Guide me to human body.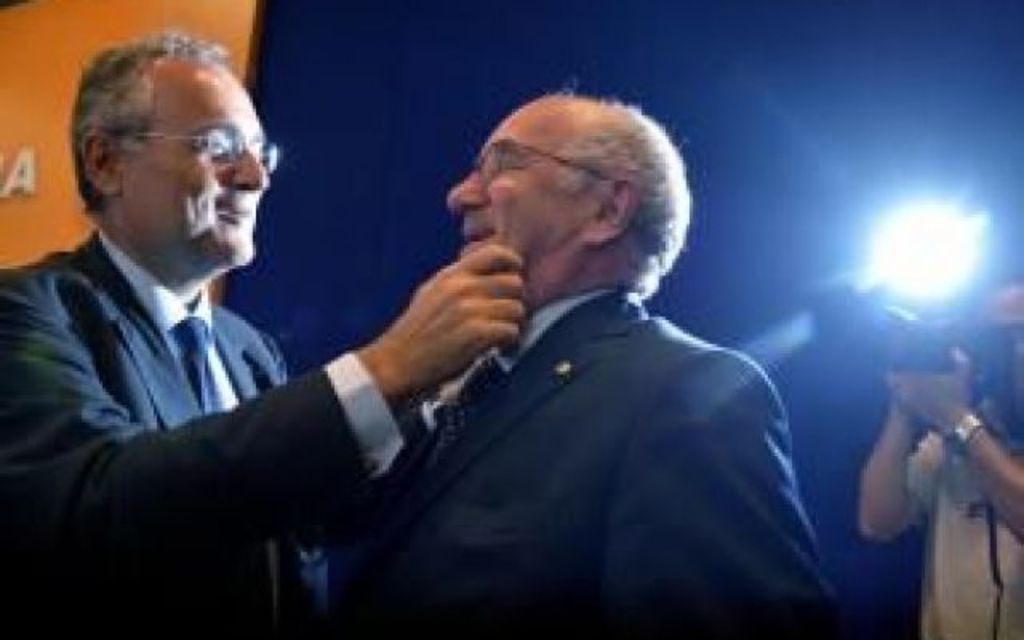
Guidance: <box>286,128,893,639</box>.
